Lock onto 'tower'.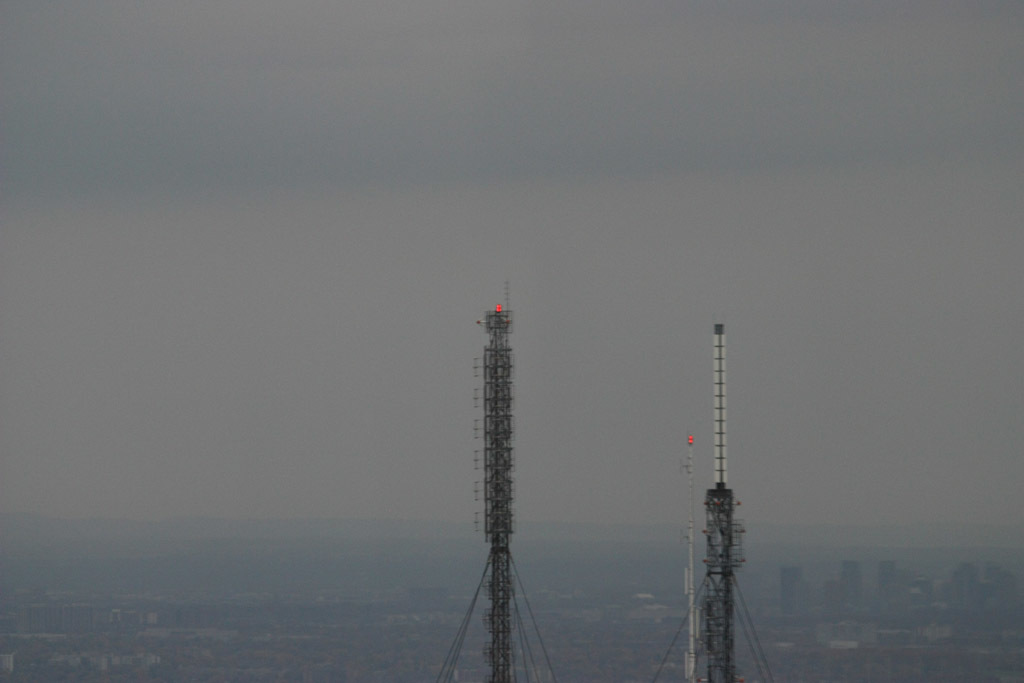
Locked: locate(658, 338, 771, 682).
